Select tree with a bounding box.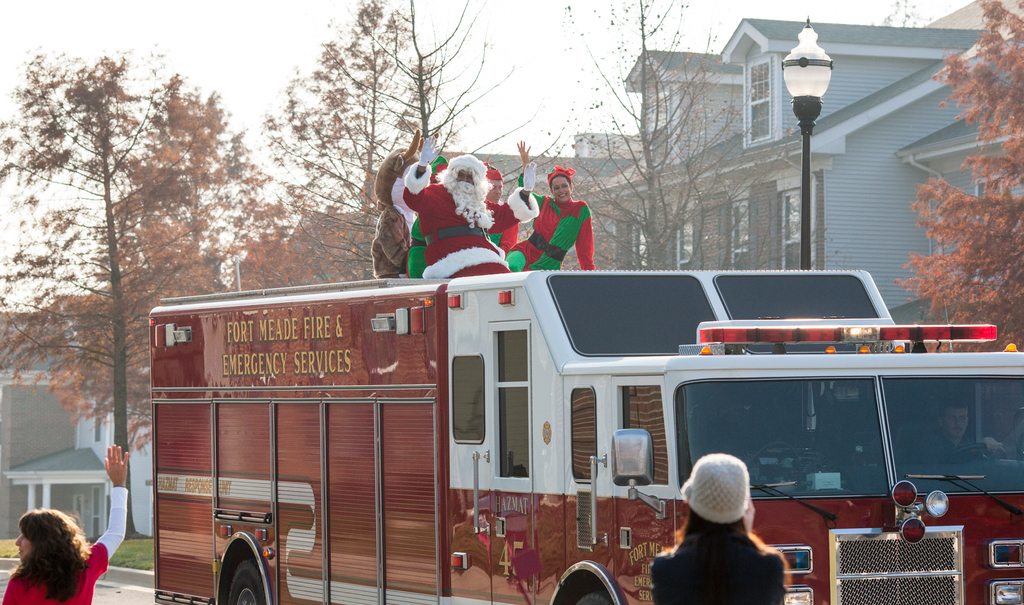
(262, 0, 573, 288).
